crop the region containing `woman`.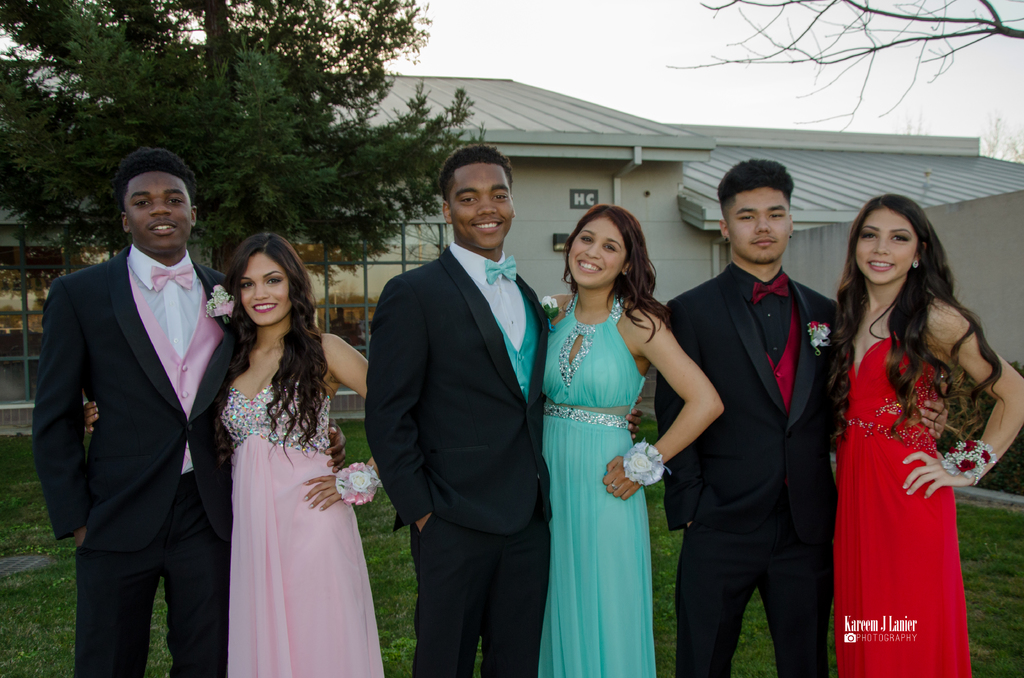
Crop region: select_region(822, 191, 1023, 677).
